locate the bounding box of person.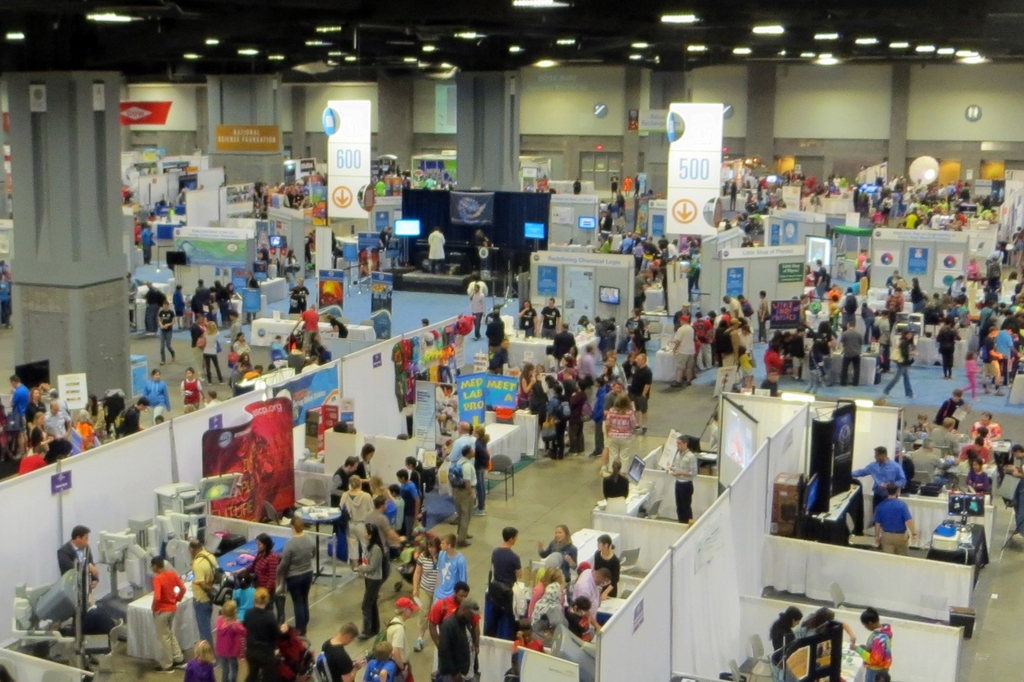
Bounding box: 935:311:960:377.
